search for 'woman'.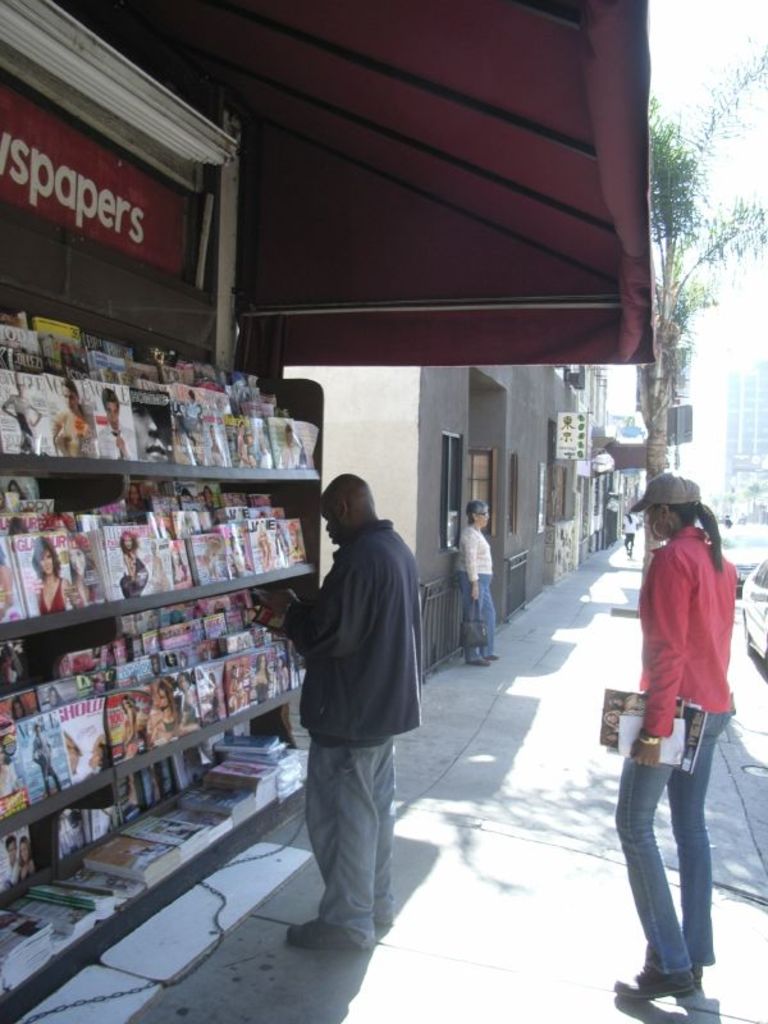
Found at (454,492,494,669).
